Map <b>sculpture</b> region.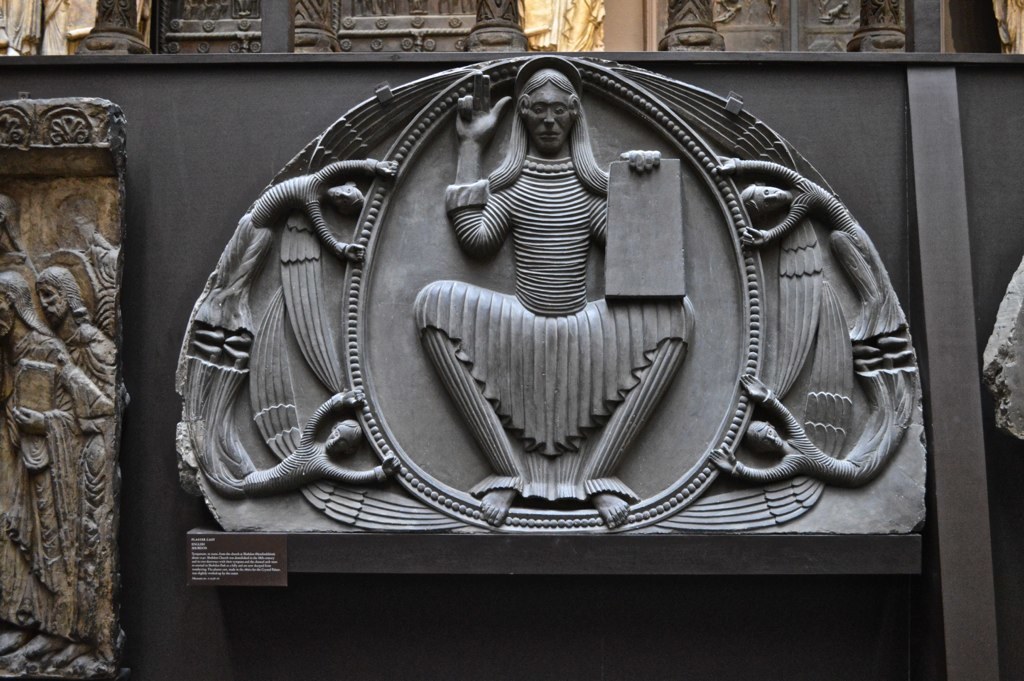
Mapped to [left=0, top=268, right=107, bottom=666].
